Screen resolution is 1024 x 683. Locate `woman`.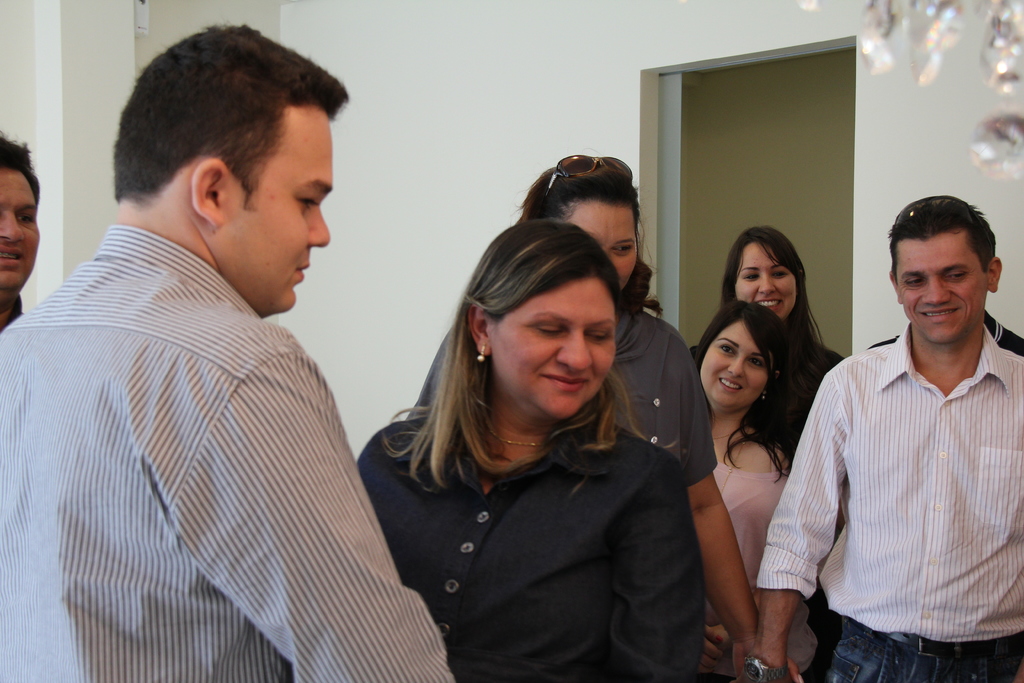
[412,156,760,663].
